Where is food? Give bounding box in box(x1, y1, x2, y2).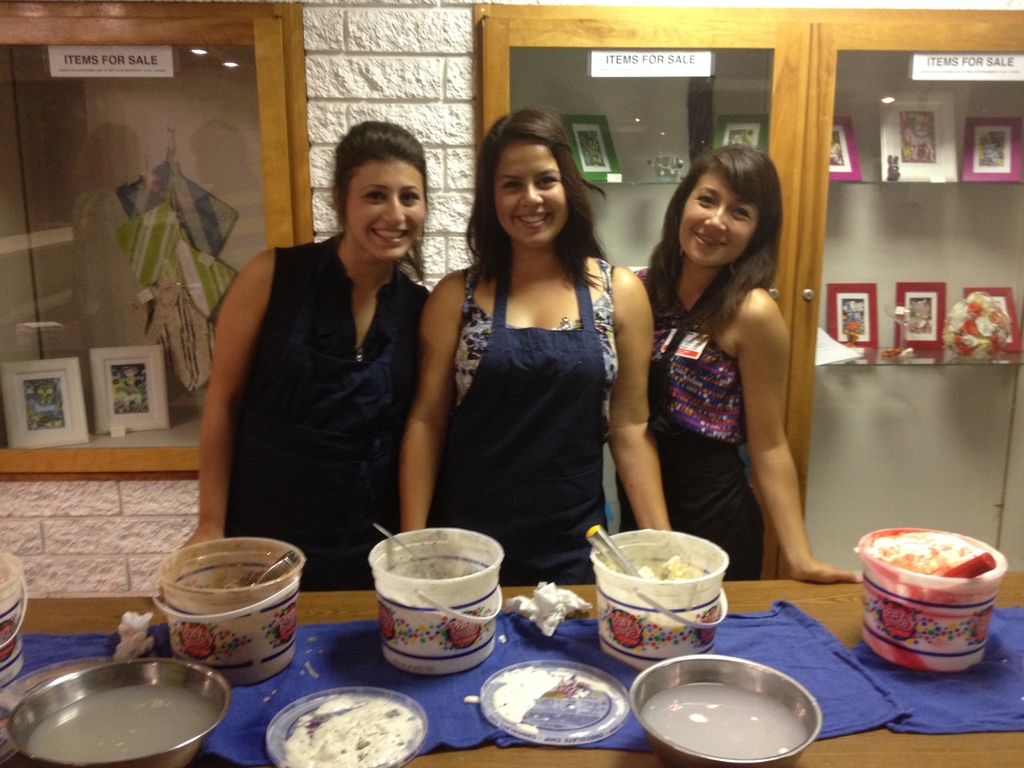
box(636, 555, 703, 585).
